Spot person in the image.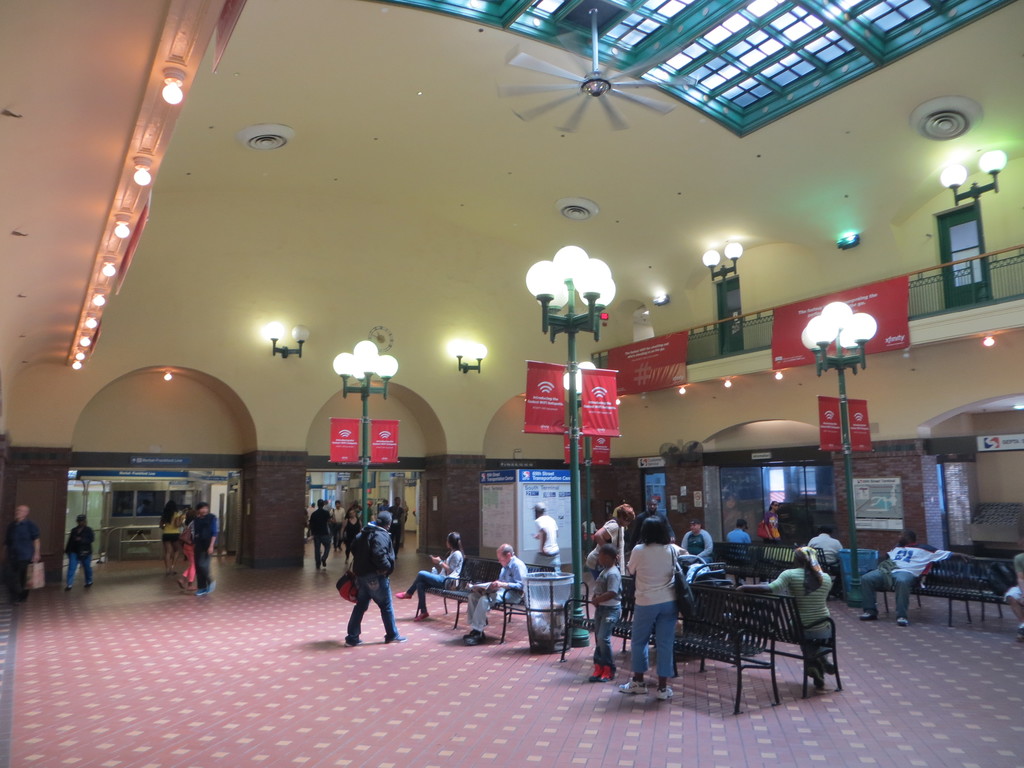
person found at {"left": 731, "top": 550, "right": 830, "bottom": 694}.
